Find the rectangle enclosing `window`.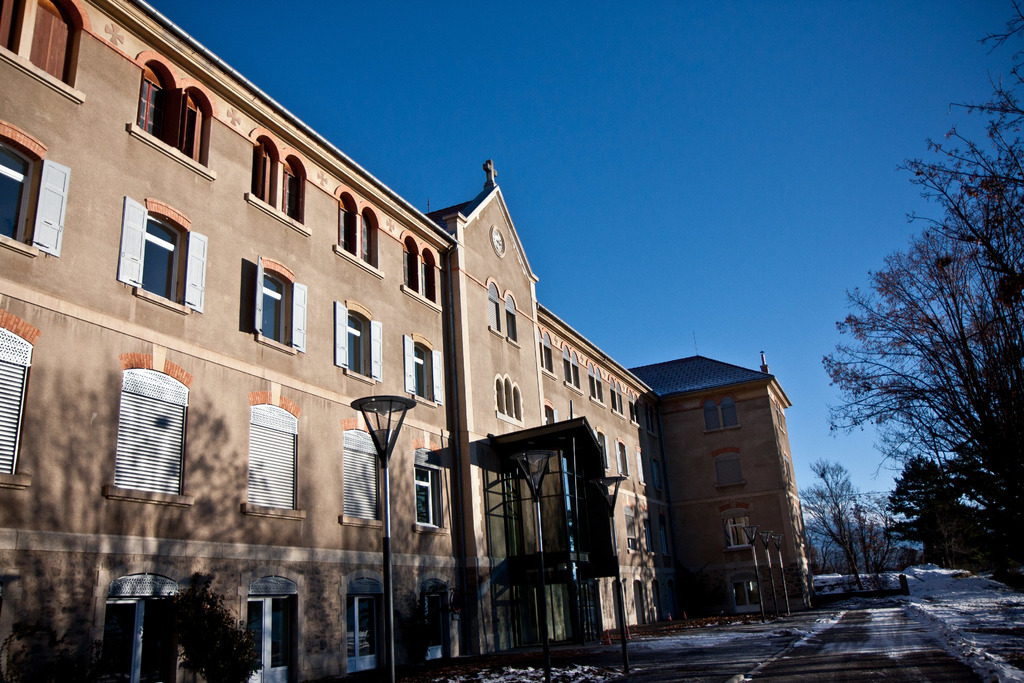
bbox(486, 279, 521, 349).
